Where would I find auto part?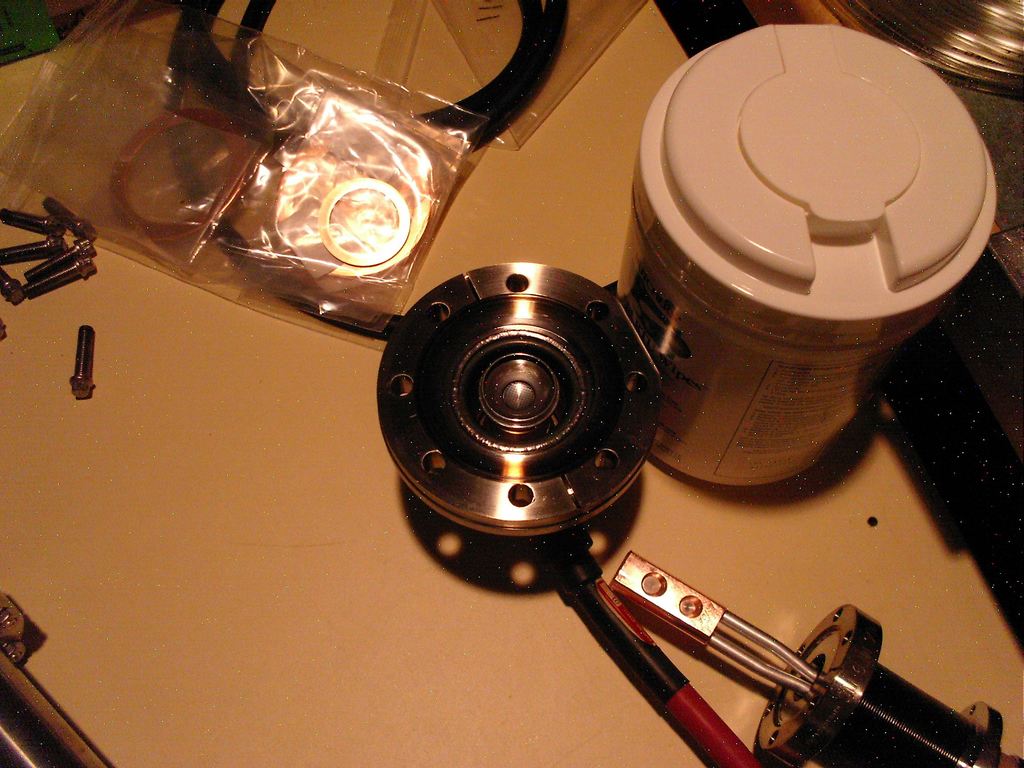
At BBox(377, 260, 666, 536).
